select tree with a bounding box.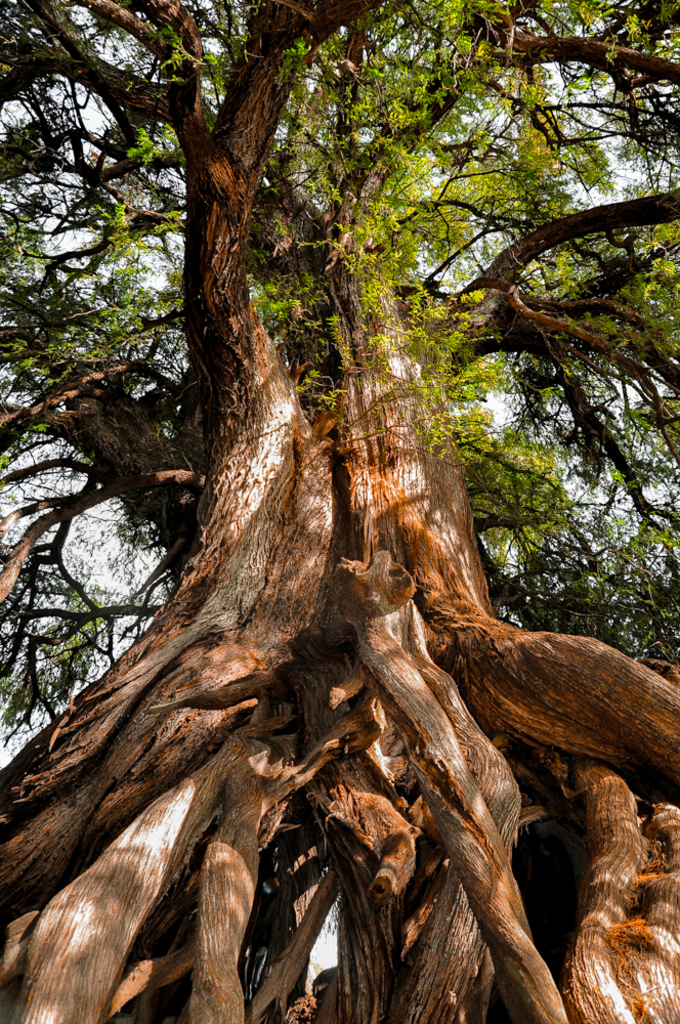
rect(0, 0, 679, 1023).
